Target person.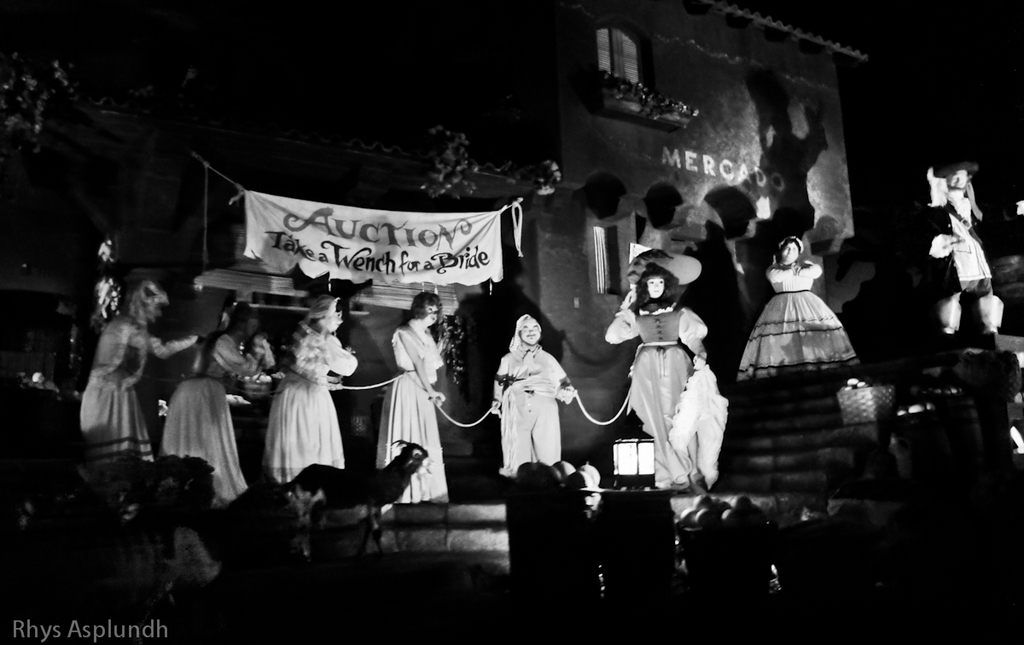
Target region: rect(926, 166, 1017, 335).
